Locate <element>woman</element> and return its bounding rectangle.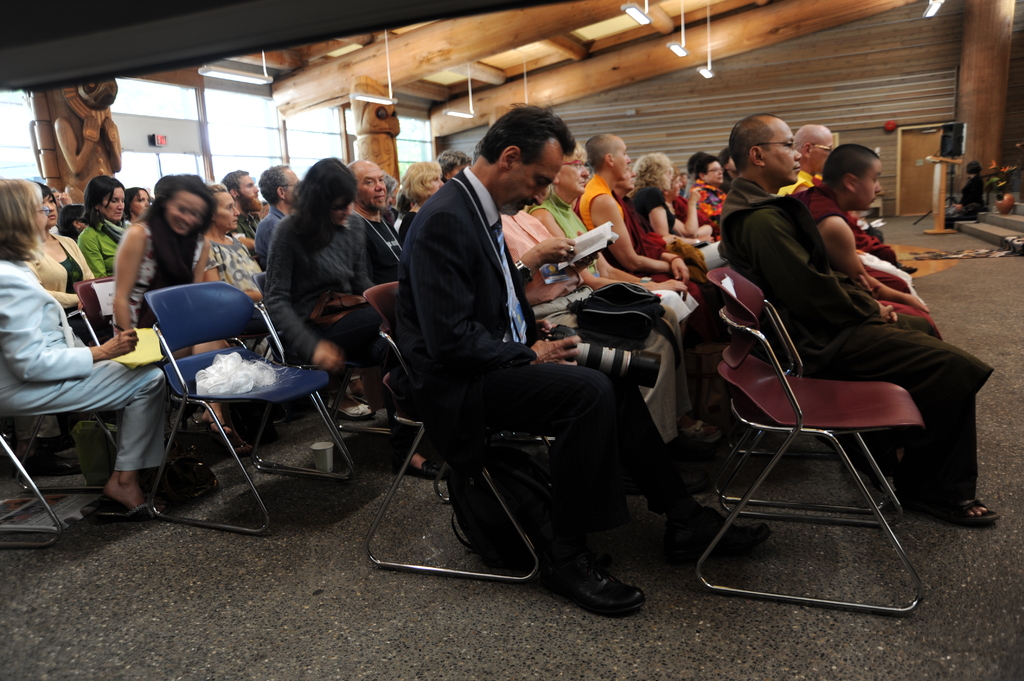
77 177 131 281.
